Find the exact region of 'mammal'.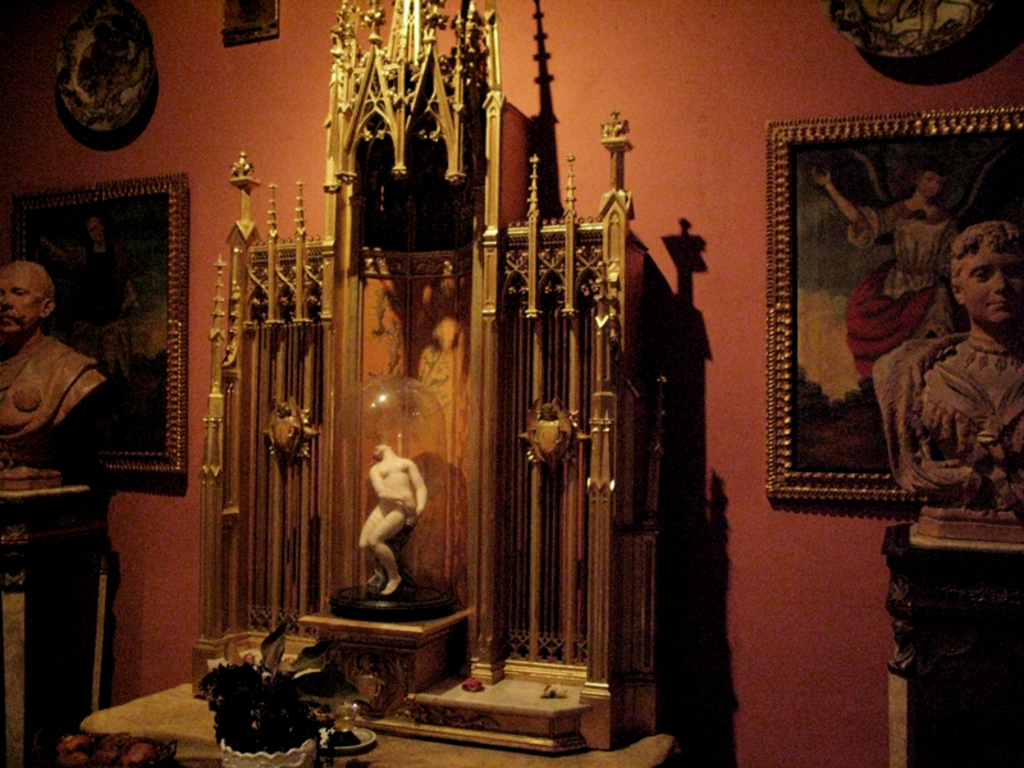
Exact region: left=0, top=259, right=111, bottom=467.
